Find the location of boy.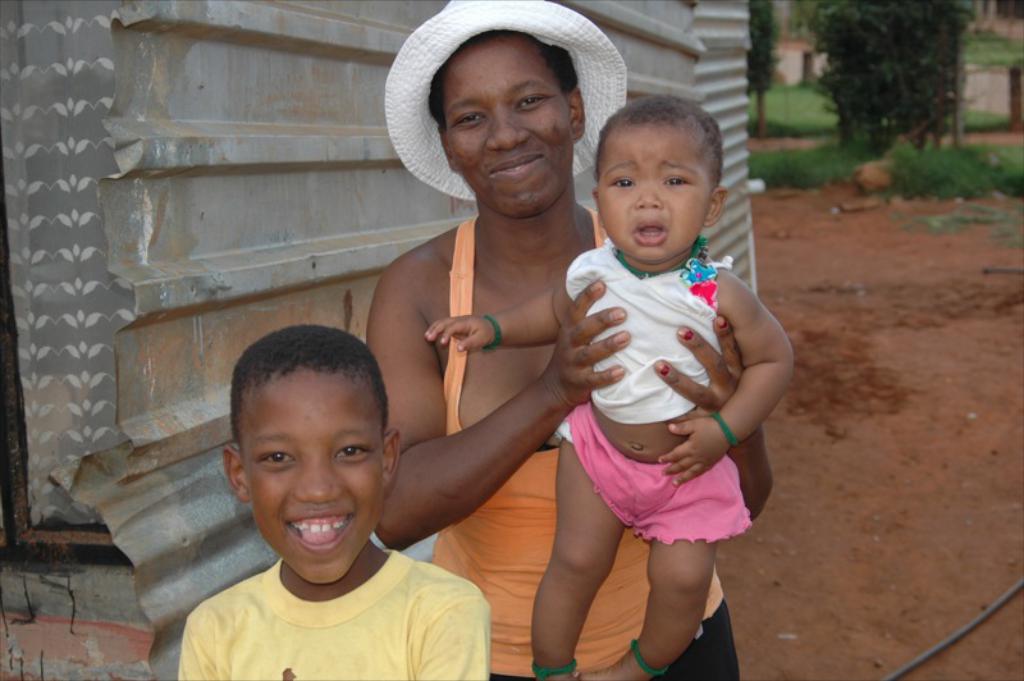
Location: bbox(172, 325, 488, 680).
